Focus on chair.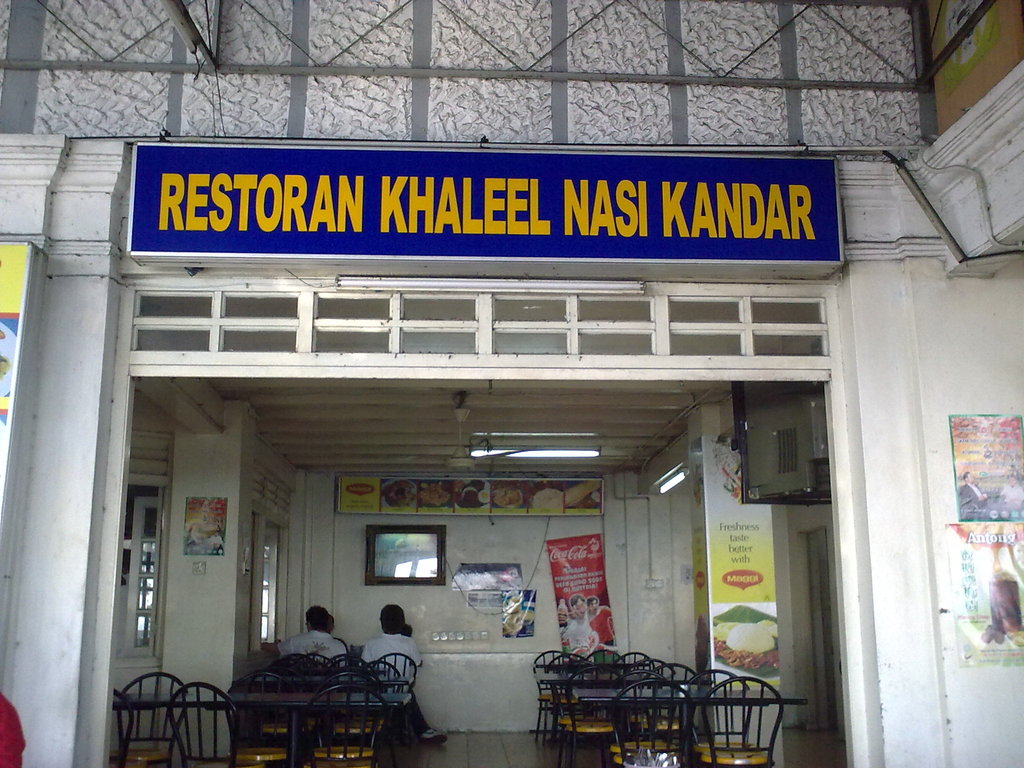
Focused at 108:688:138:767.
